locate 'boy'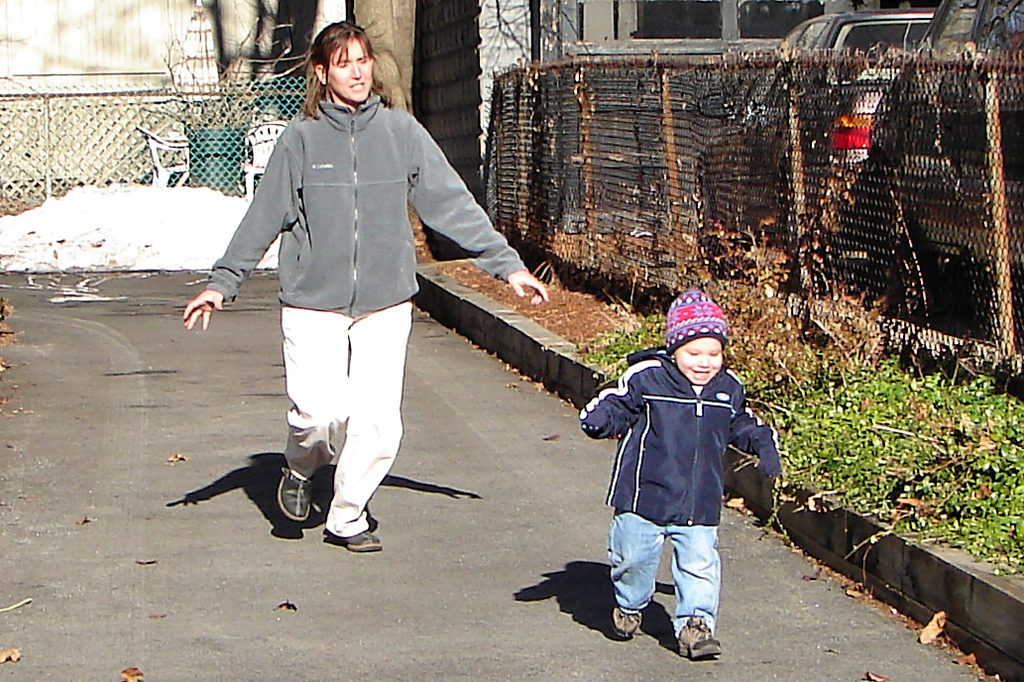
<box>582,288,784,658</box>
